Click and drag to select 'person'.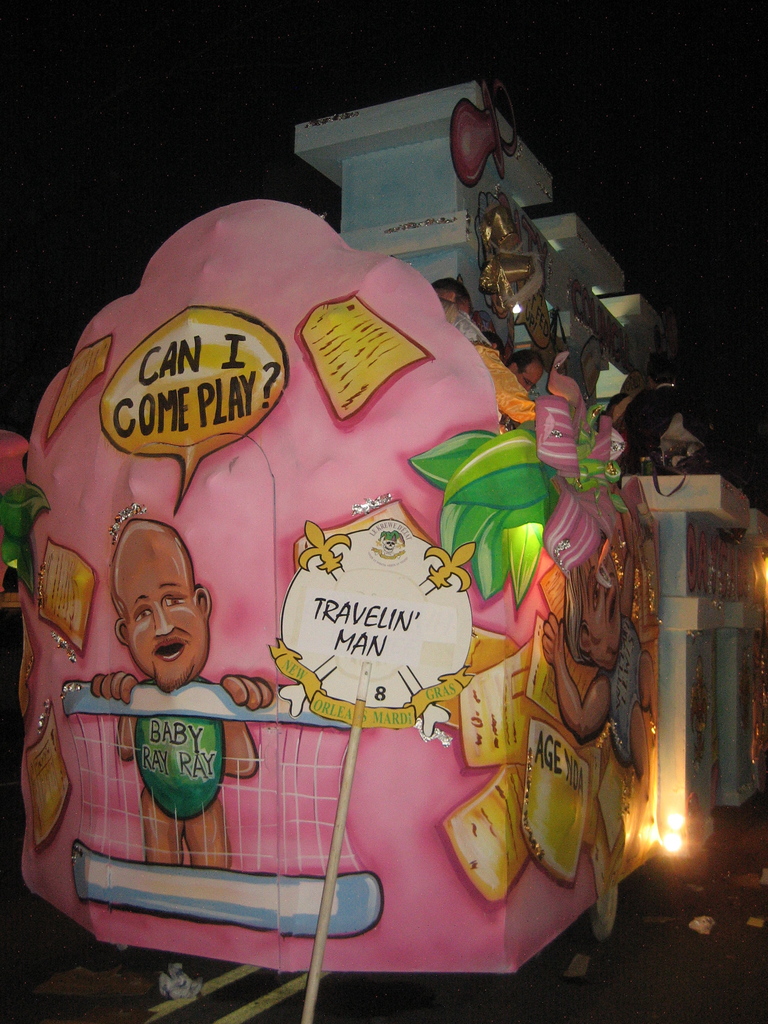
Selection: detection(89, 514, 269, 867).
